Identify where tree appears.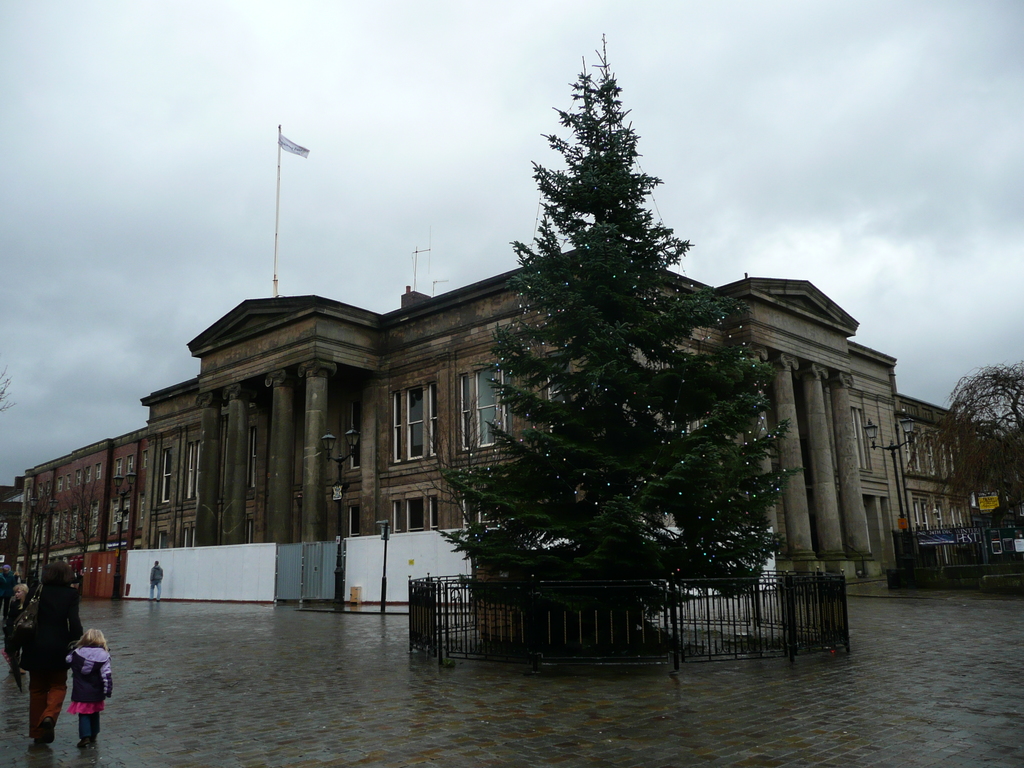
Appears at rect(909, 361, 1023, 524).
